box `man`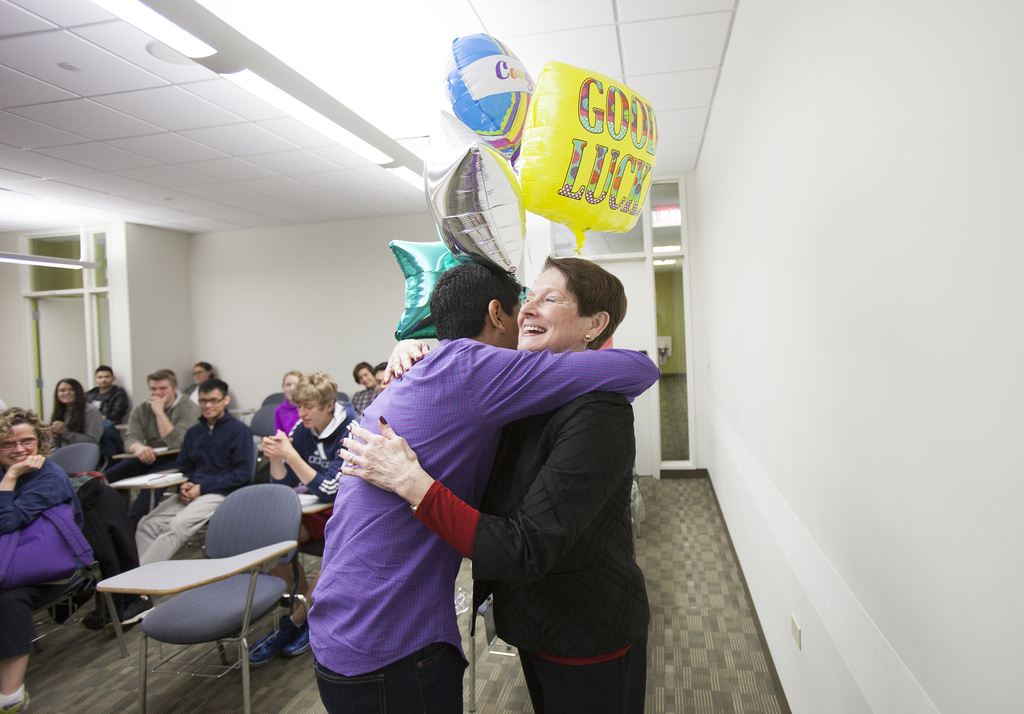
region(319, 264, 628, 697)
